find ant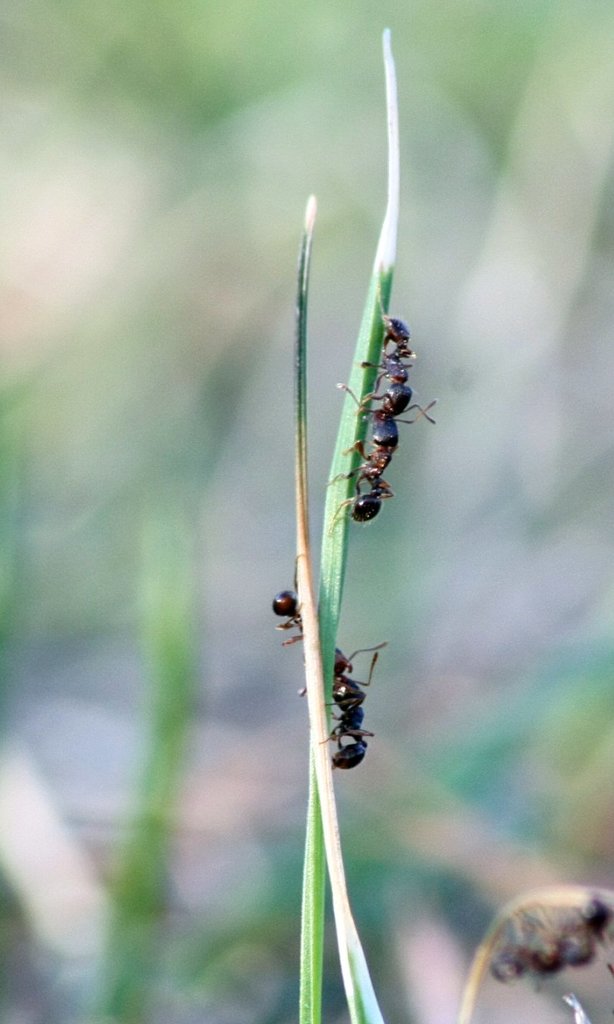
[left=343, top=322, right=448, bottom=427]
